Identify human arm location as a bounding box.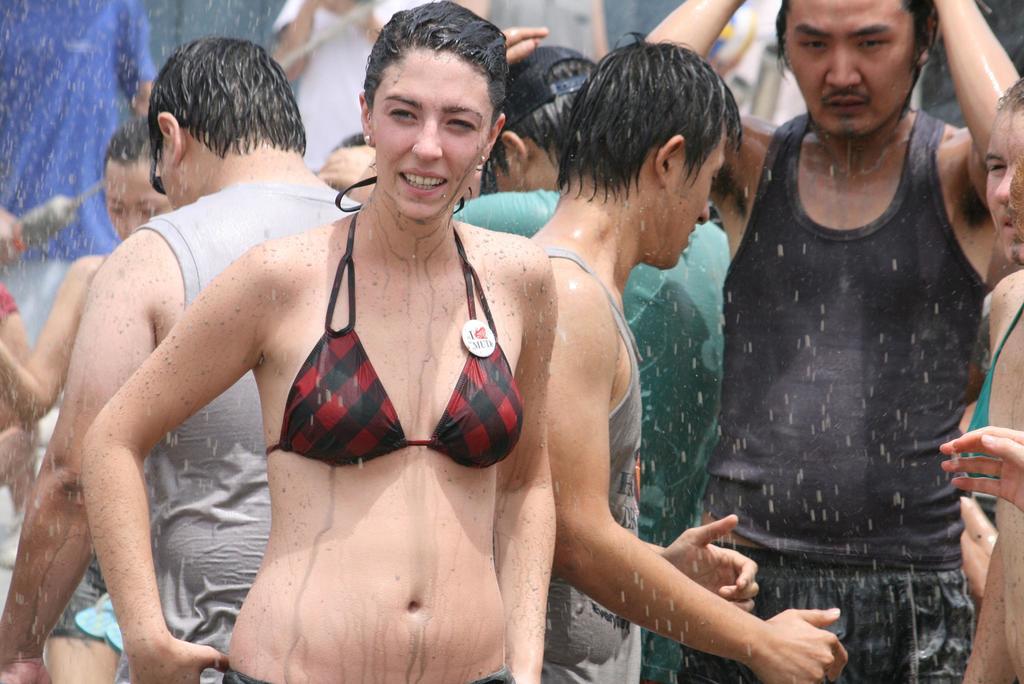
(0,249,102,435).
